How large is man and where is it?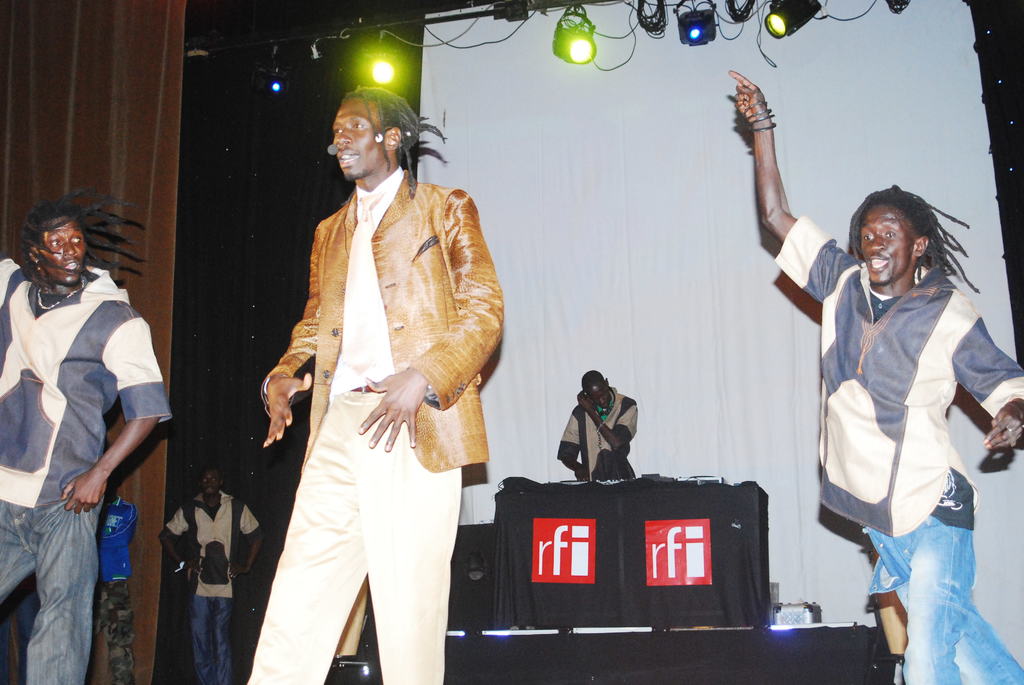
Bounding box: (553,371,640,488).
